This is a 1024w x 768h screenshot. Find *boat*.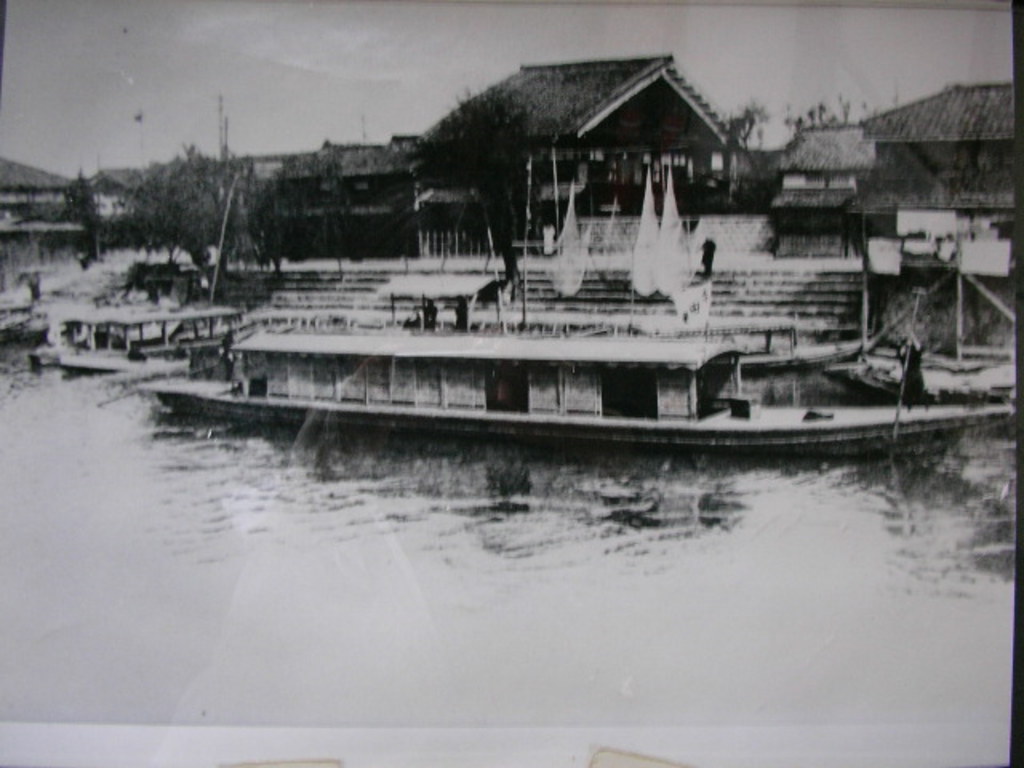
Bounding box: x1=26, y1=304, x2=237, y2=373.
